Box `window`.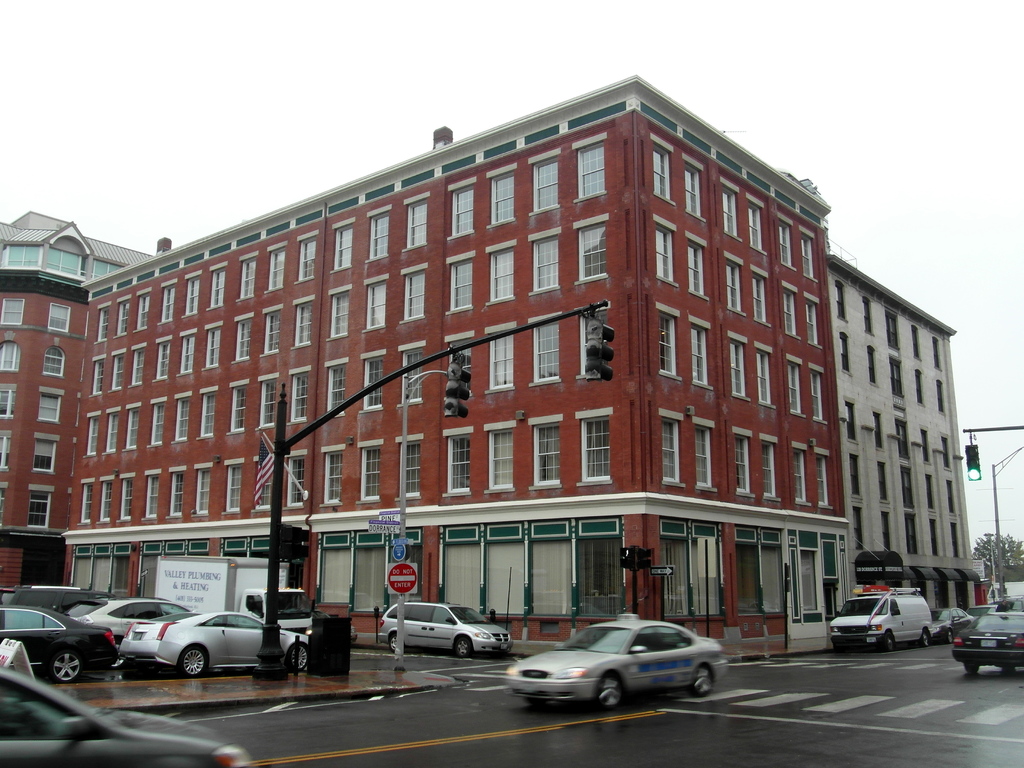
x1=365 y1=276 x2=384 y2=327.
